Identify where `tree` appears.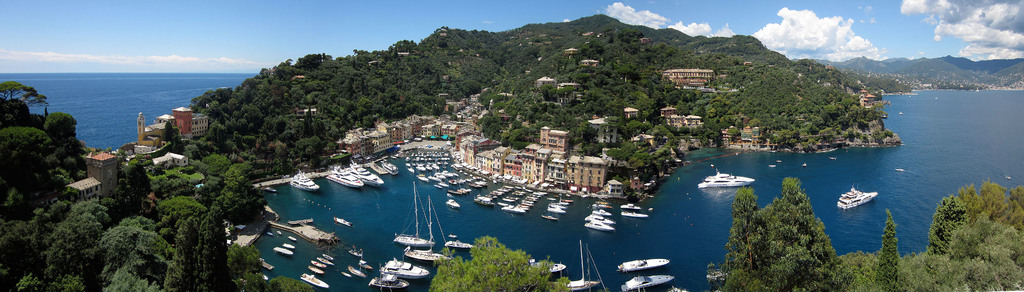
Appears at region(38, 194, 93, 288).
